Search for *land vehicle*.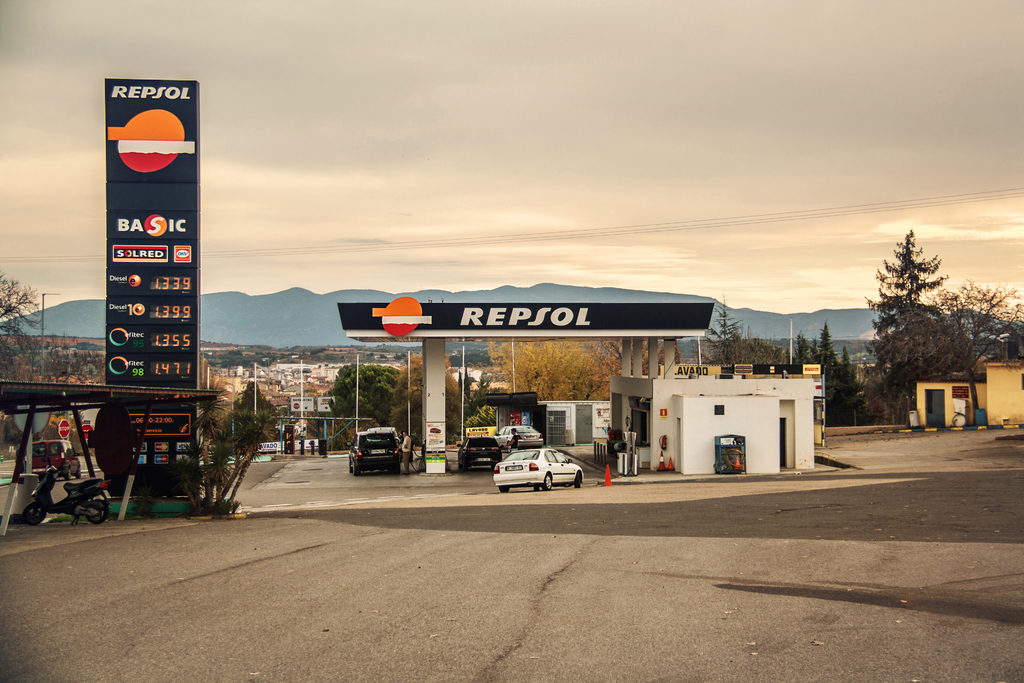
Found at (493, 422, 545, 452).
